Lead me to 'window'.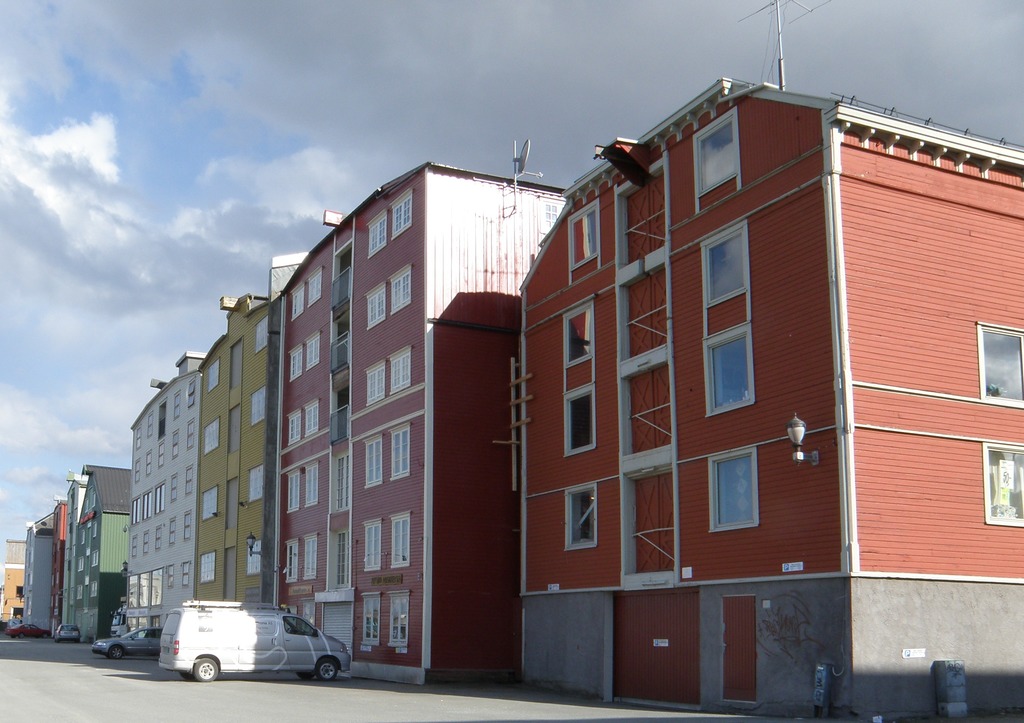
Lead to bbox(154, 482, 165, 516).
